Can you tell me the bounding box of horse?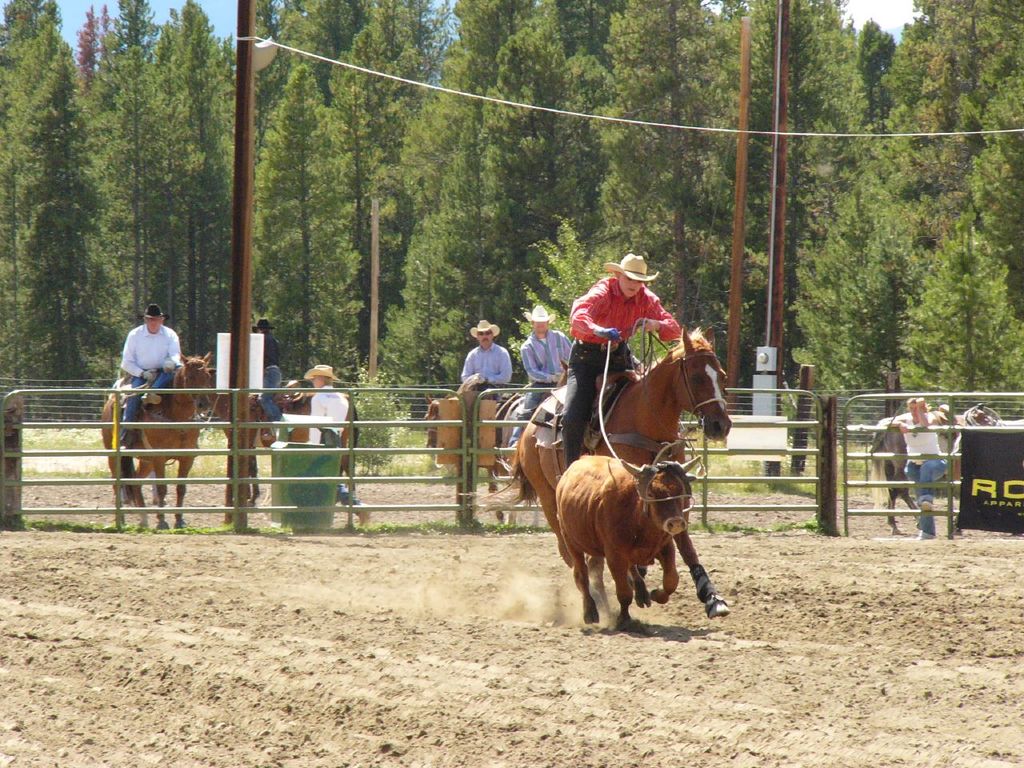
left=205, top=366, right=362, bottom=506.
